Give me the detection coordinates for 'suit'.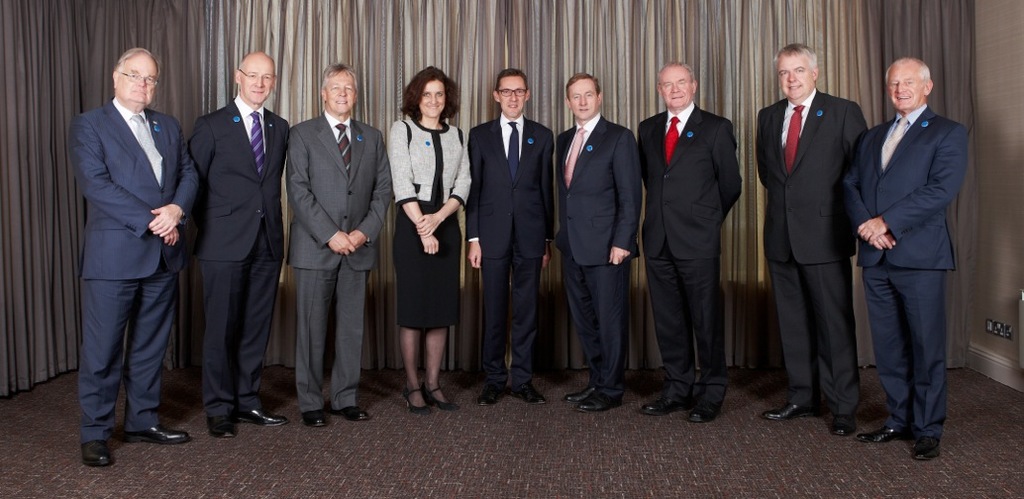
{"left": 186, "top": 89, "right": 287, "bottom": 425}.
